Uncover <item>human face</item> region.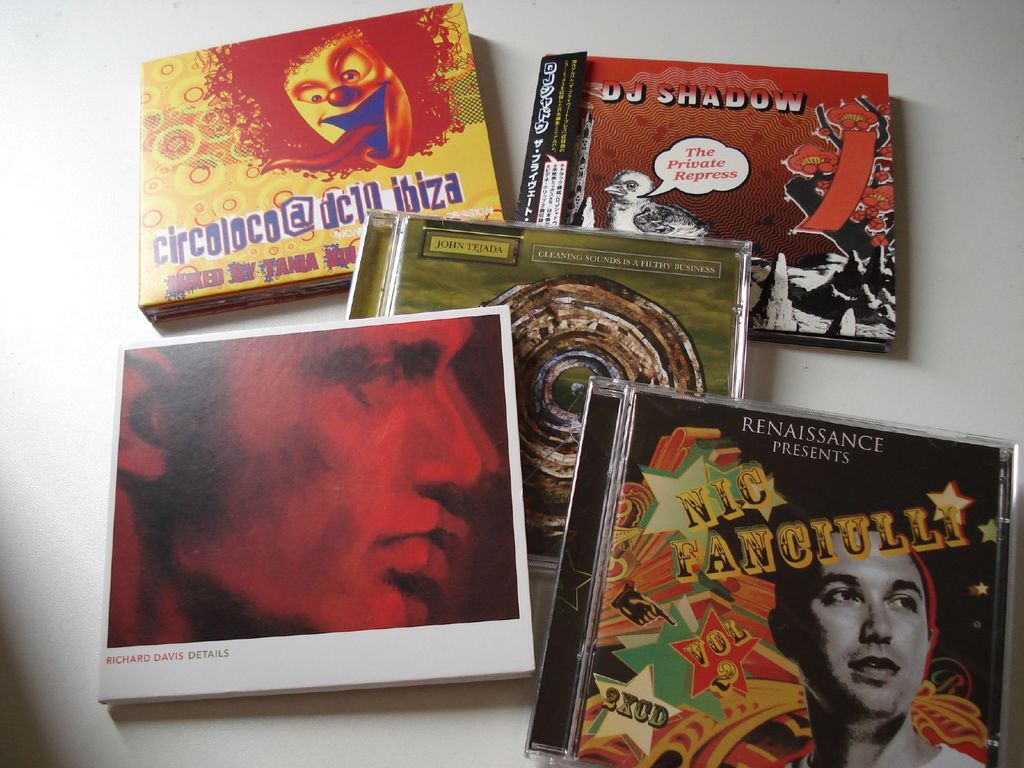
Uncovered: pyautogui.locateOnScreen(168, 322, 474, 622).
